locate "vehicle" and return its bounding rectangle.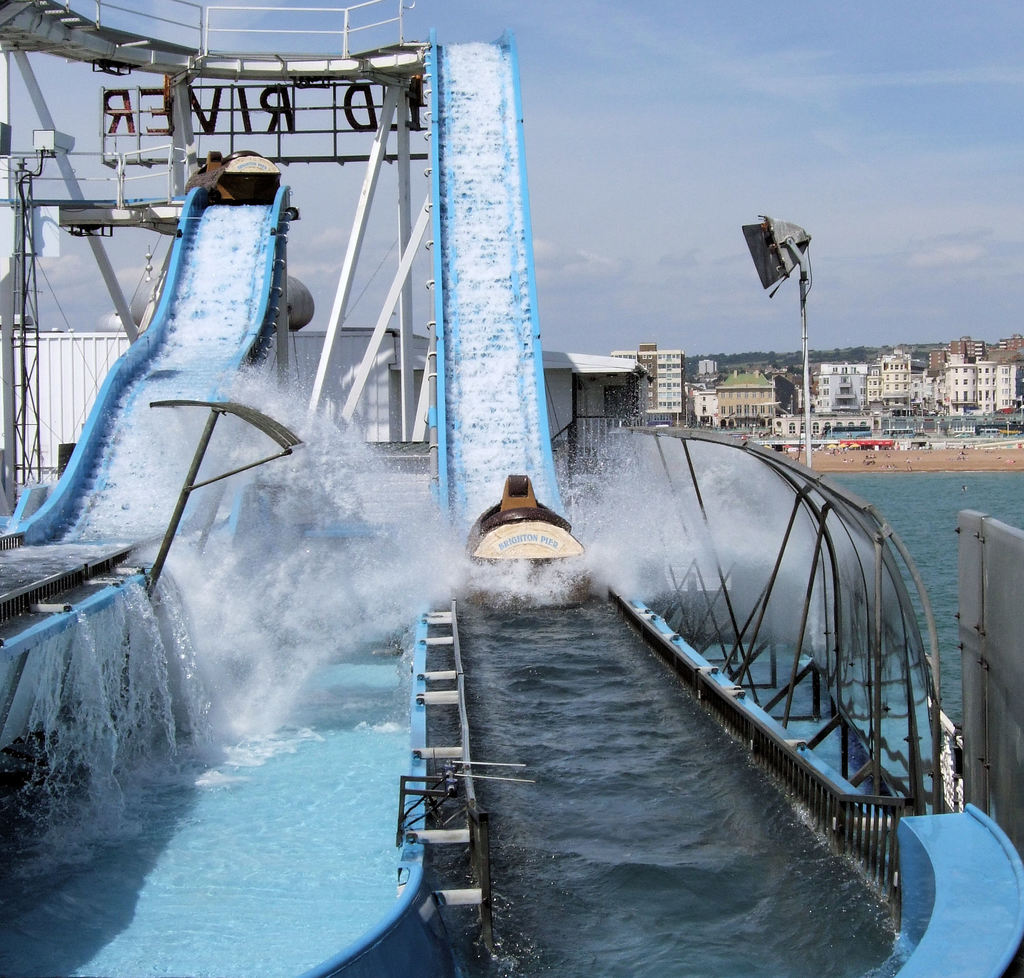
box=[826, 422, 873, 442].
